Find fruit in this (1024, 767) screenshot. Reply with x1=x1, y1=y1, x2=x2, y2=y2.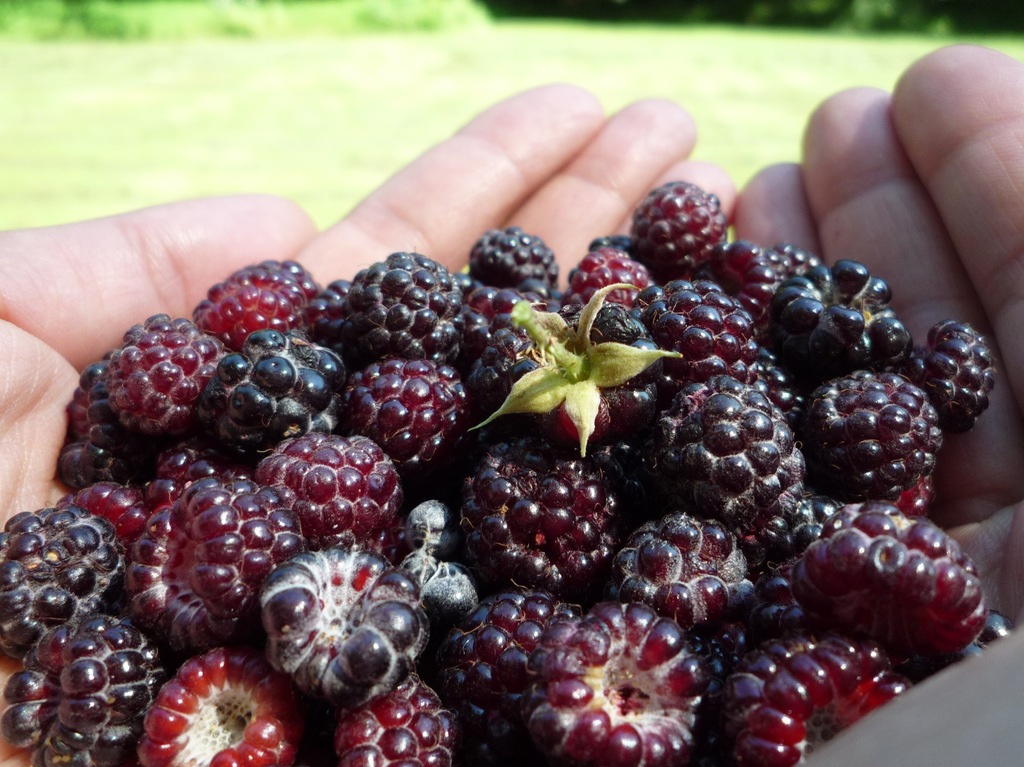
x1=627, y1=179, x2=743, y2=260.
